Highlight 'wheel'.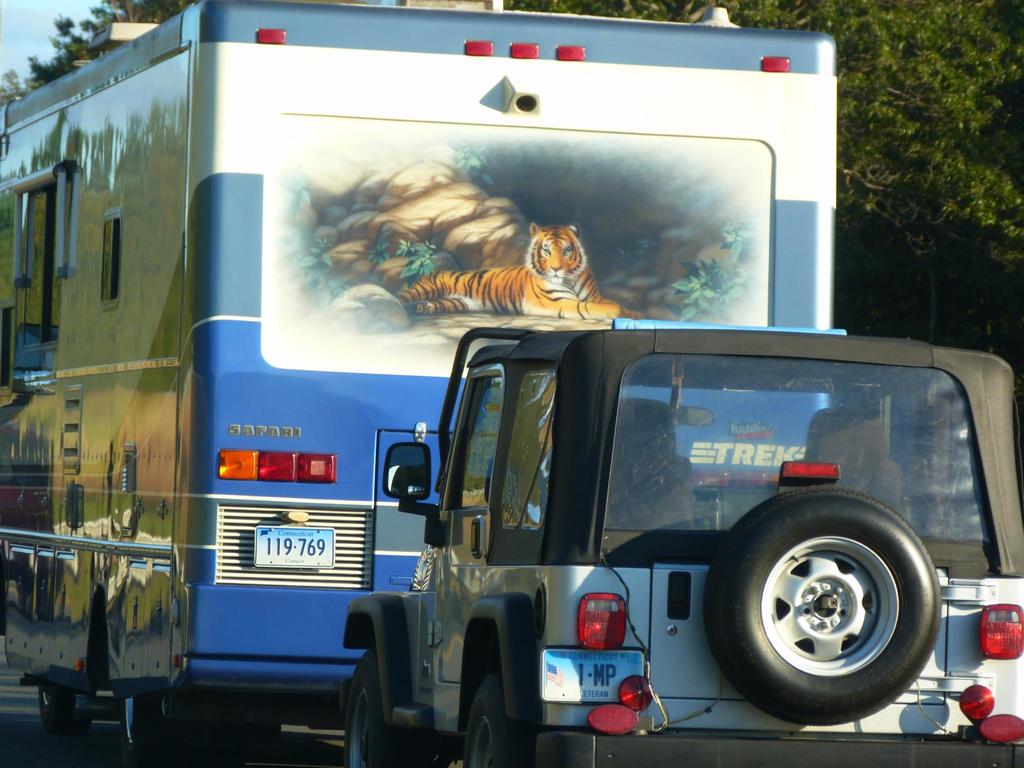
Highlighted region: <box>465,678,516,767</box>.
